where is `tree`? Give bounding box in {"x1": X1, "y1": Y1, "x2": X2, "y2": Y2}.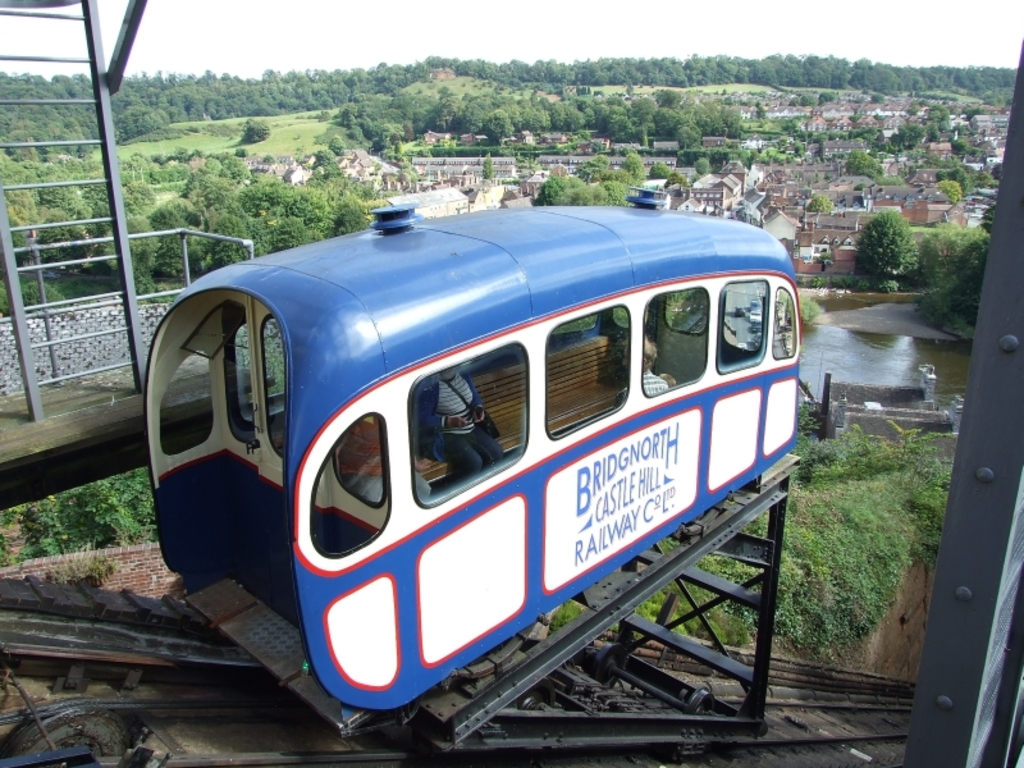
{"x1": 17, "y1": 494, "x2": 99, "y2": 561}.
